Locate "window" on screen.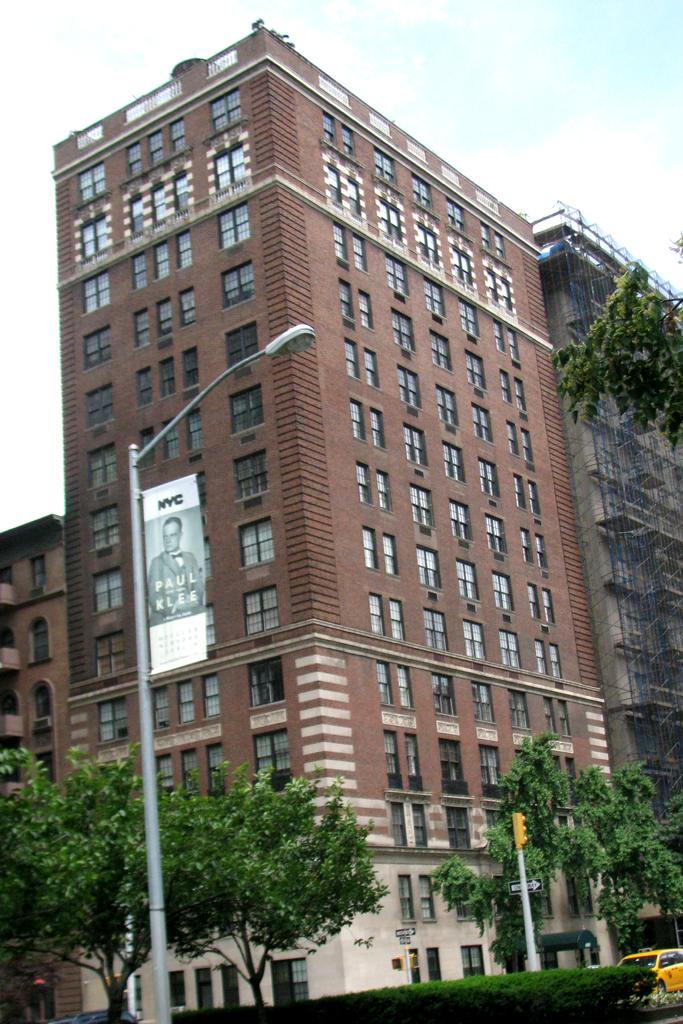
On screen at [left=176, top=232, right=192, bottom=271].
